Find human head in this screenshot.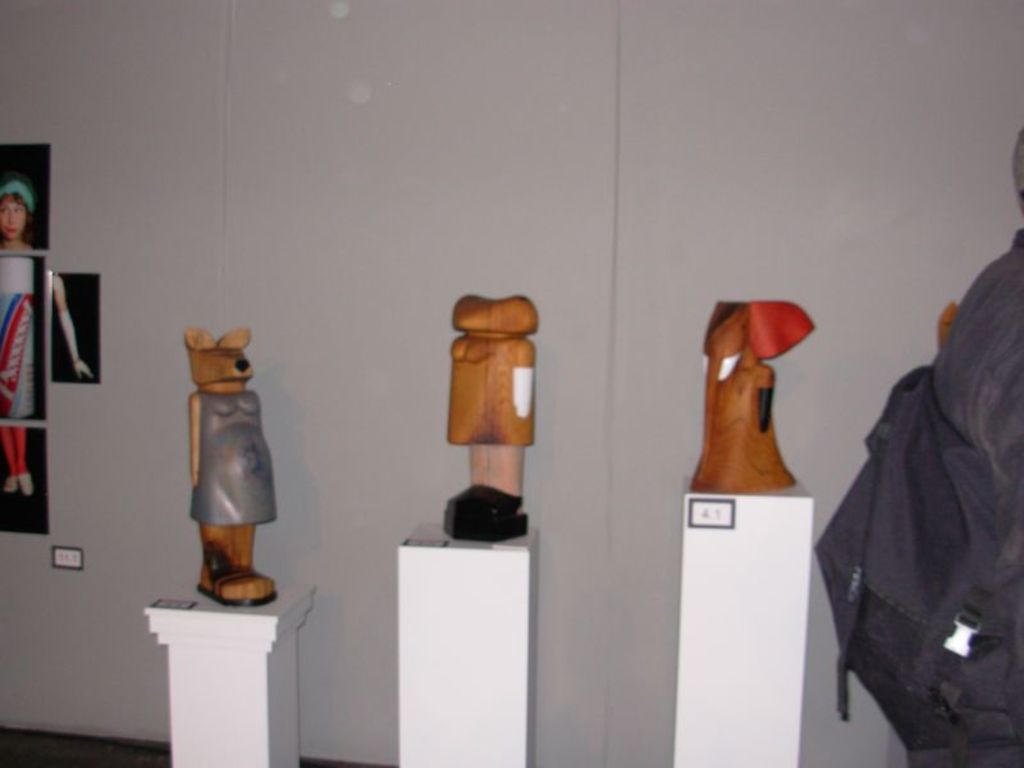
The bounding box for human head is bbox=(0, 182, 41, 242).
